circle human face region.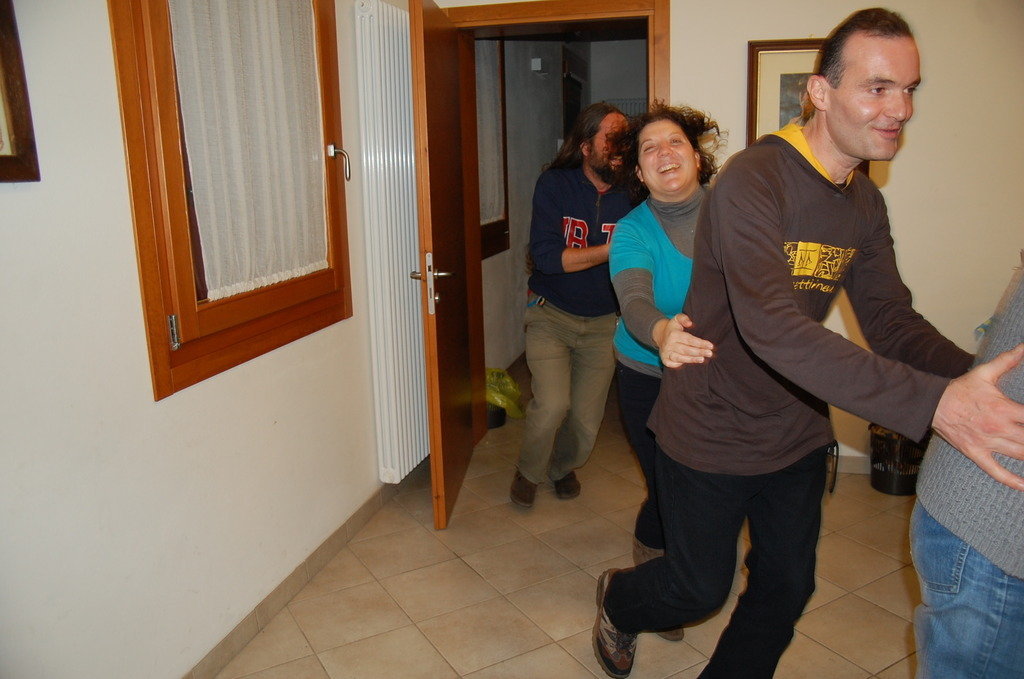
Region: [636, 127, 696, 196].
